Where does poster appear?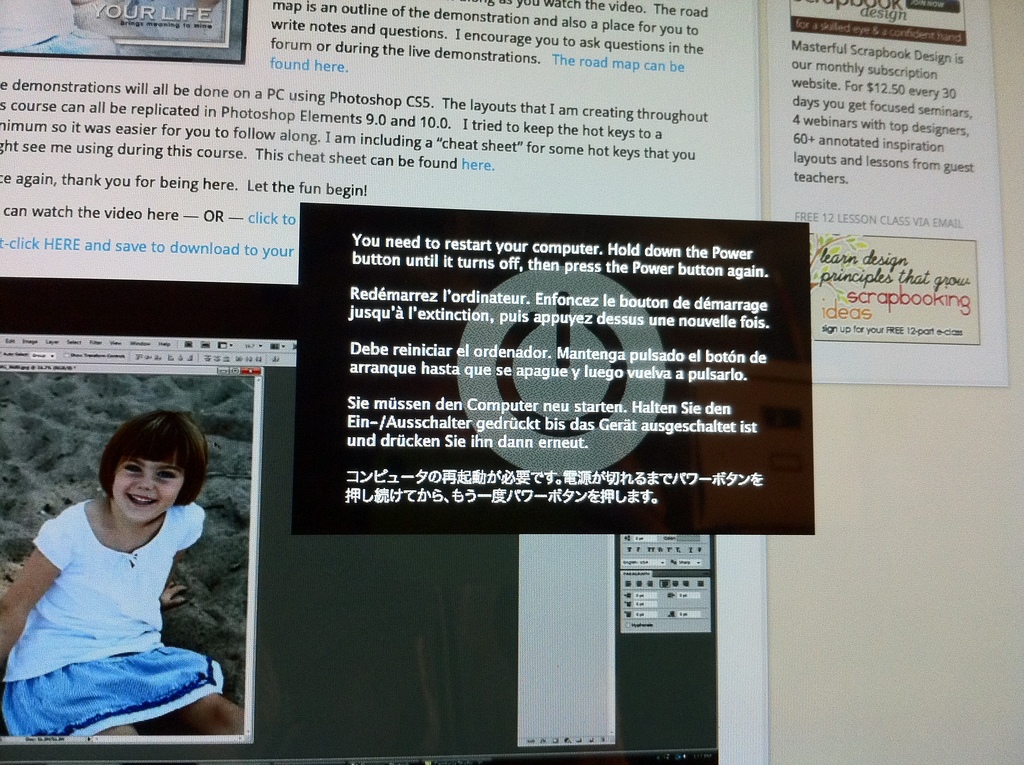
Appears at (left=296, top=199, right=822, bottom=534).
